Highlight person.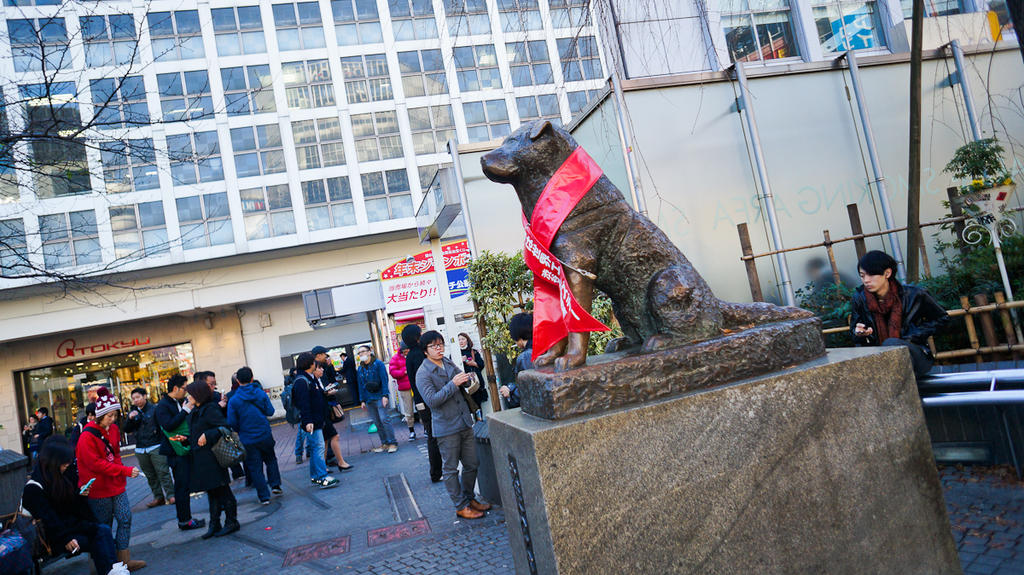
Highlighted region: region(403, 331, 482, 514).
